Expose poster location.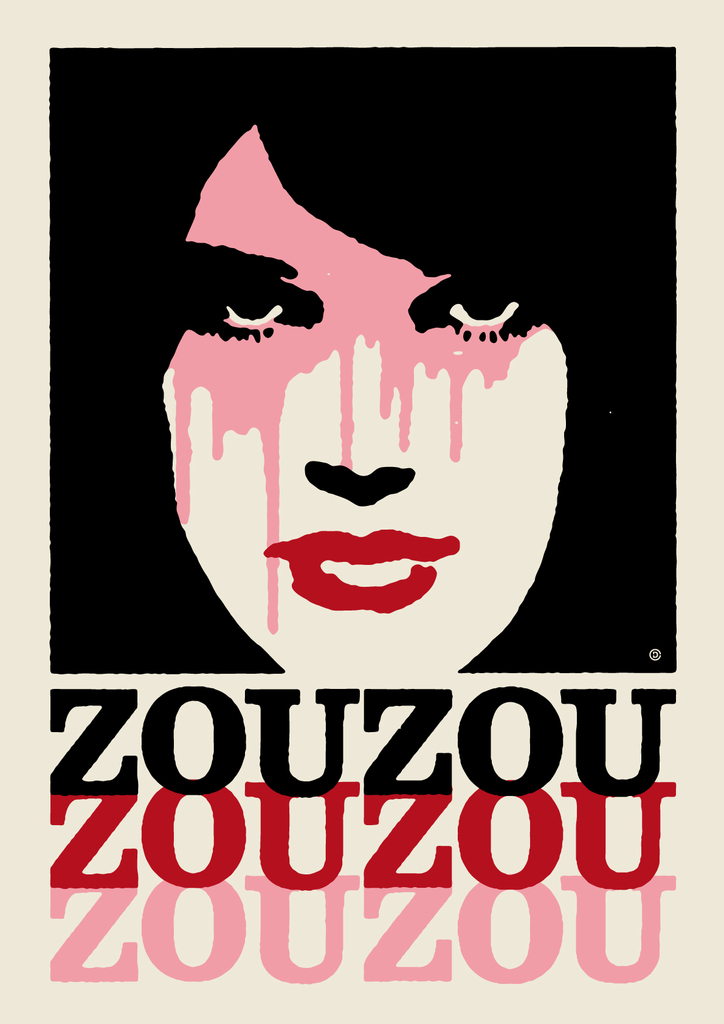
Exposed at l=0, t=0, r=723, b=1021.
